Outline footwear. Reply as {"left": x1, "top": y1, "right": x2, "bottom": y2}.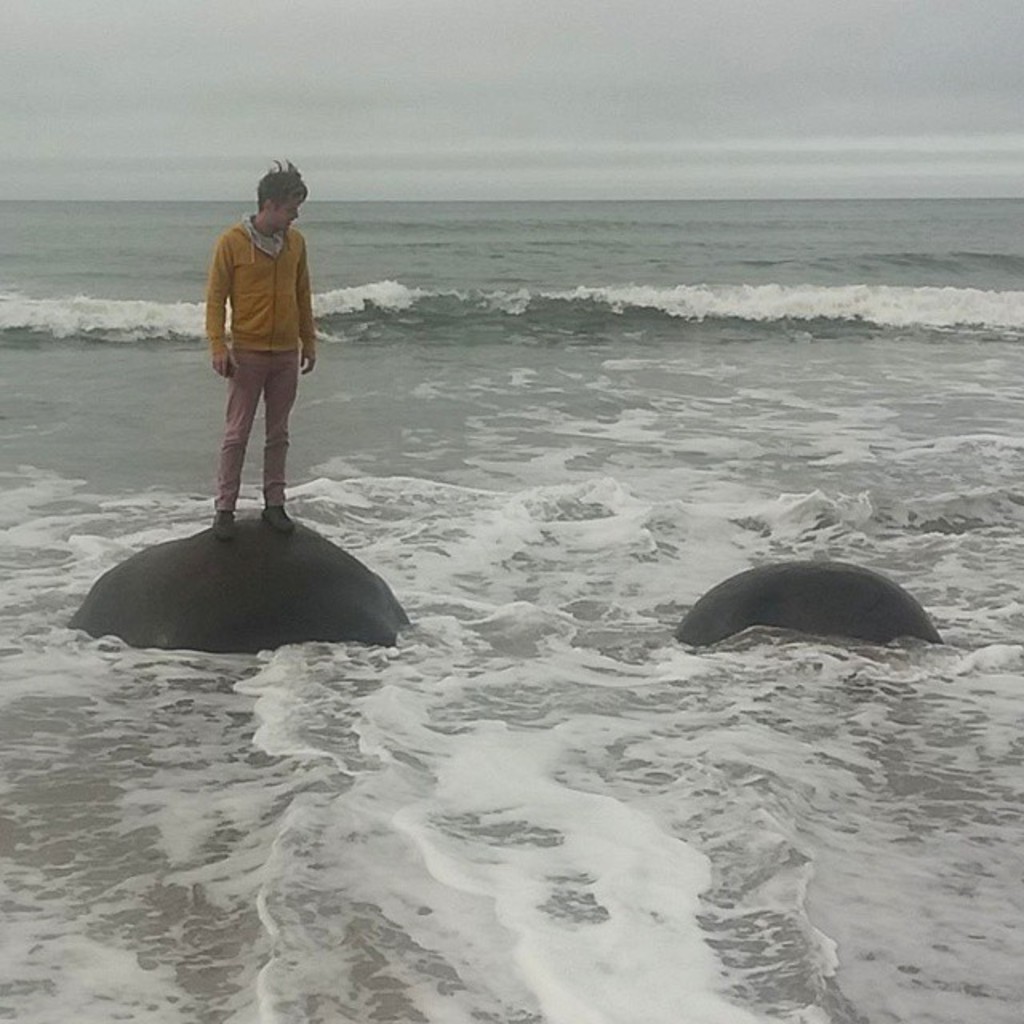
{"left": 211, "top": 504, "right": 237, "bottom": 542}.
